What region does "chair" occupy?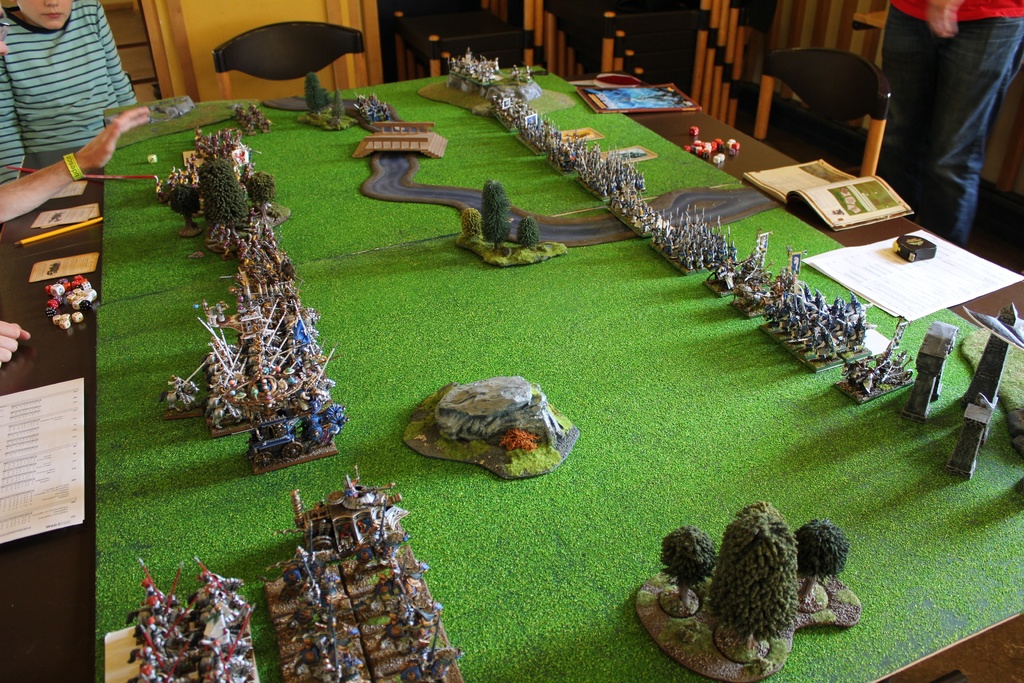
746, 47, 913, 177.
